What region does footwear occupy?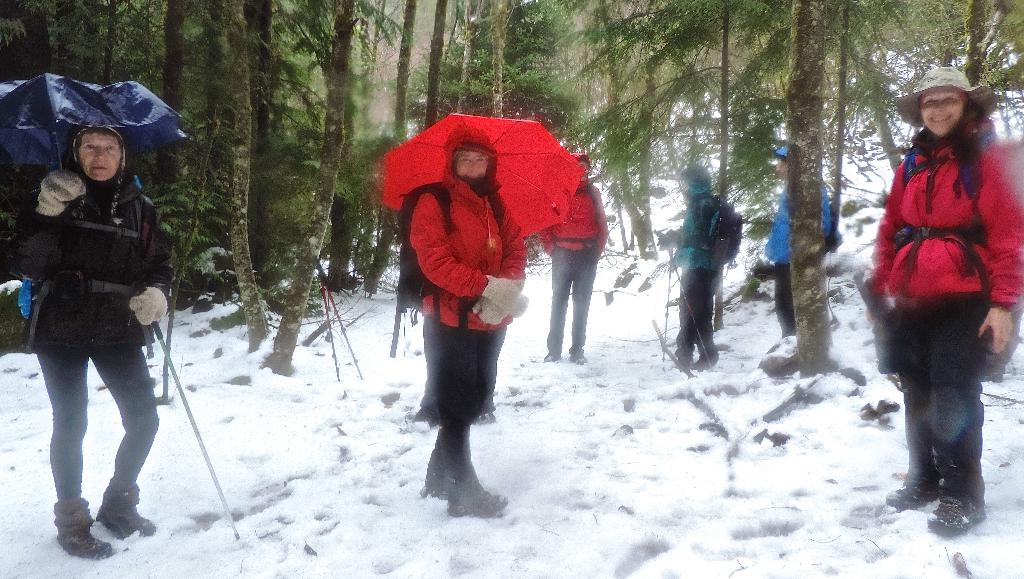
49,493,139,566.
